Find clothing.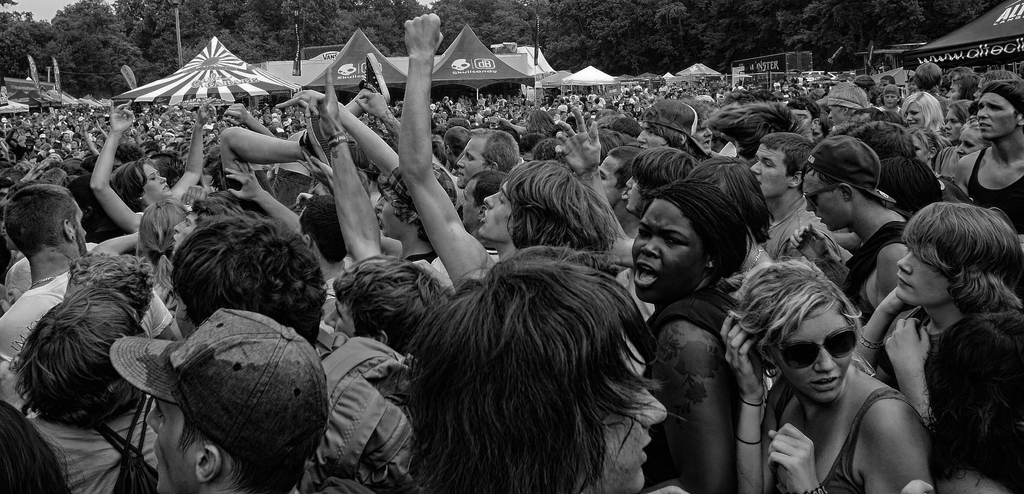
BBox(646, 286, 739, 493).
